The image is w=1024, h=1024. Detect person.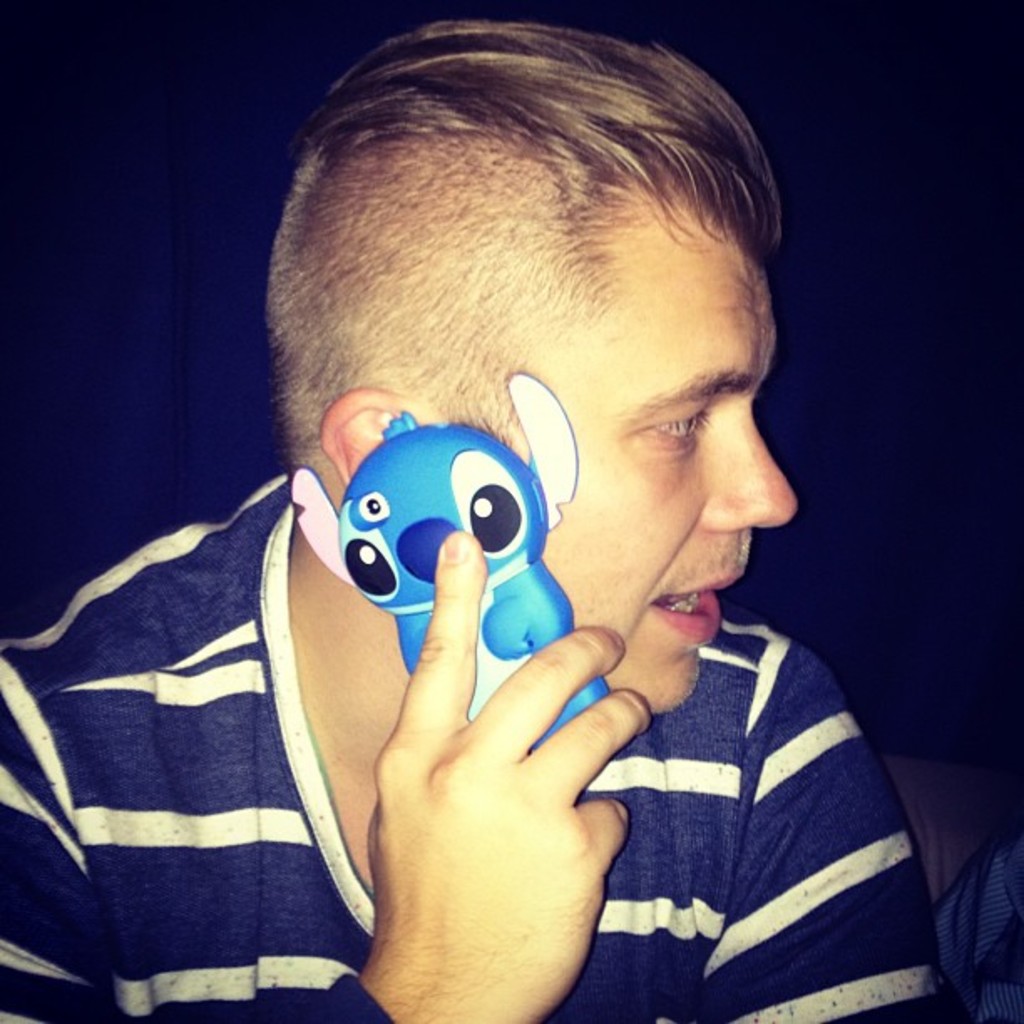
Detection: x1=932, y1=823, x2=1022, y2=1022.
